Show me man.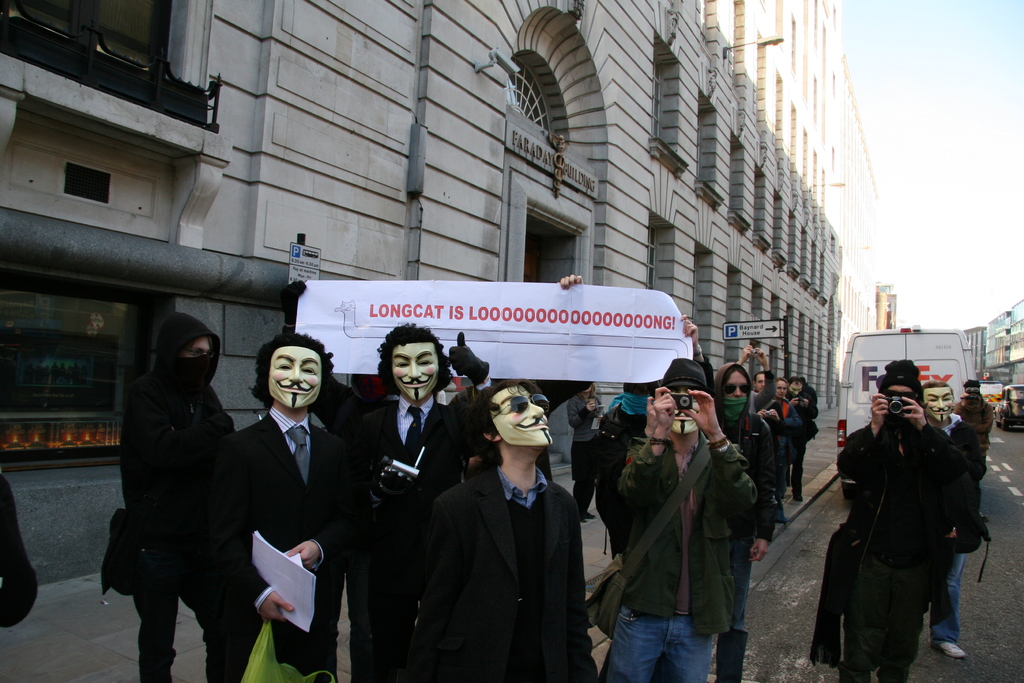
man is here: bbox(352, 327, 465, 660).
